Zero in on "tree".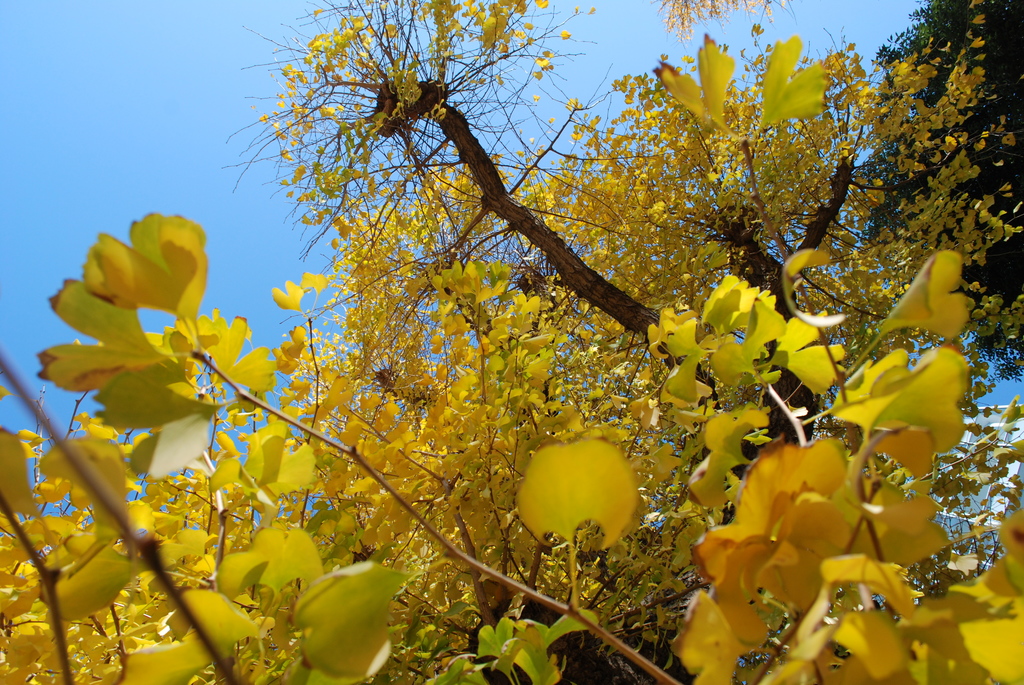
Zeroed in: [x1=0, y1=0, x2=1023, y2=684].
